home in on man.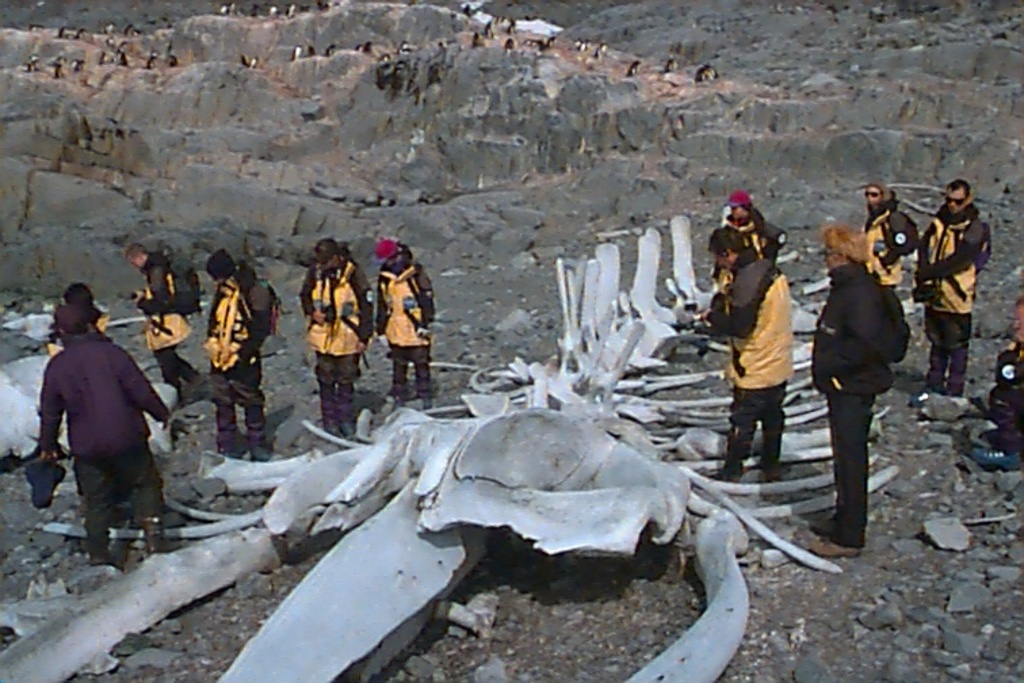
Homed in at select_region(966, 299, 1023, 468).
